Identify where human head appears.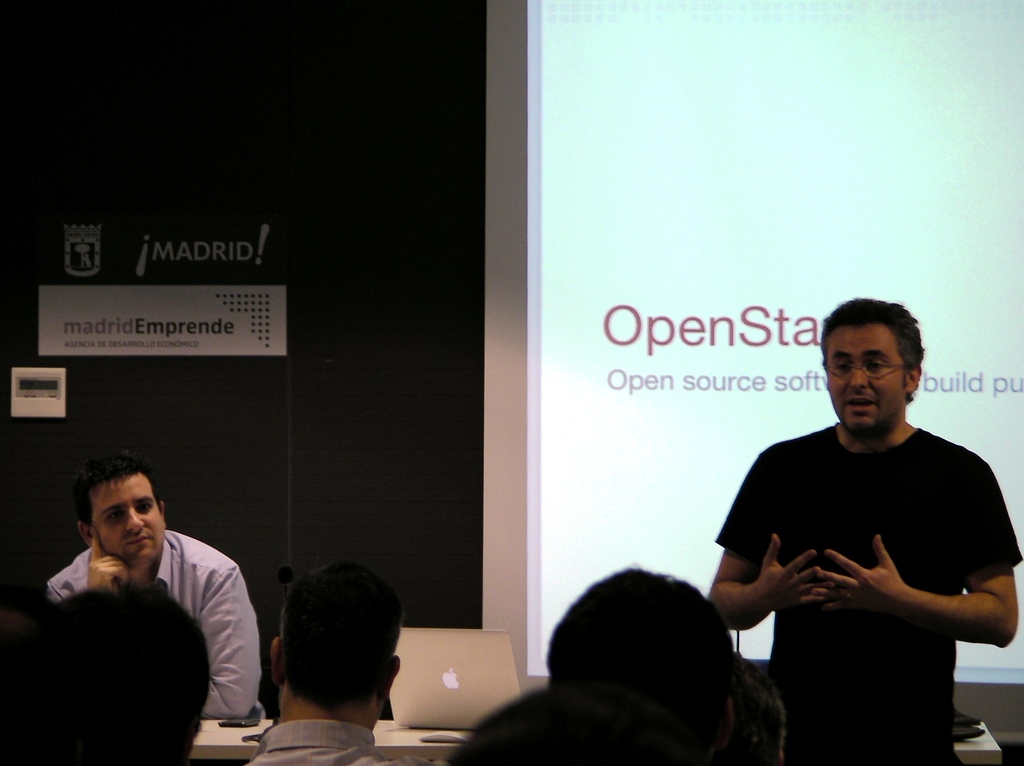
Appears at {"left": 724, "top": 653, "right": 791, "bottom": 765}.
